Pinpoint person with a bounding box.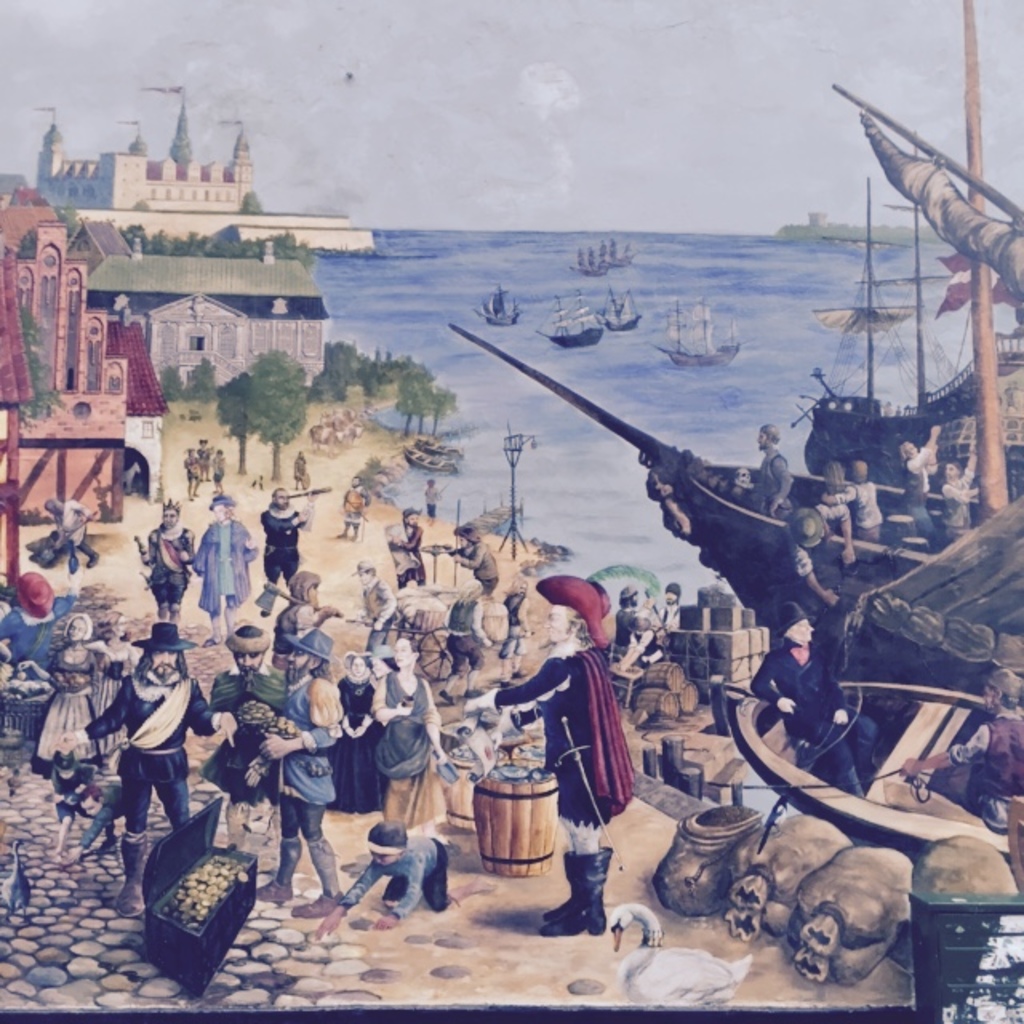
rect(374, 634, 450, 829).
